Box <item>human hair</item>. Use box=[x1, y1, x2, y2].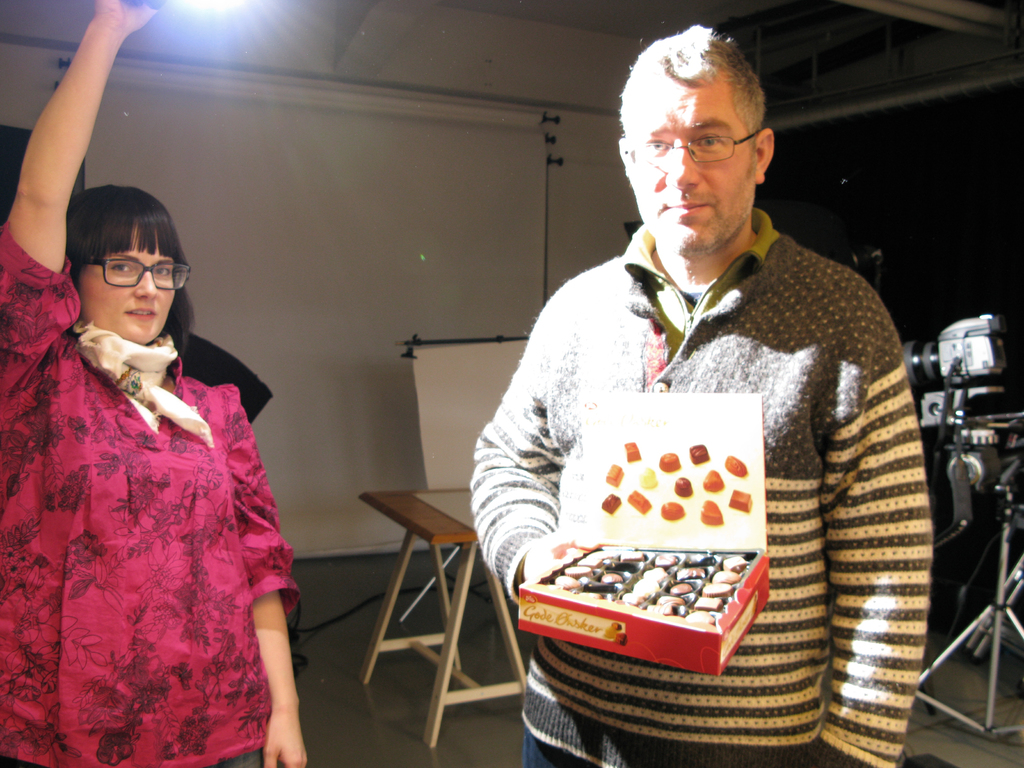
box=[616, 19, 764, 175].
